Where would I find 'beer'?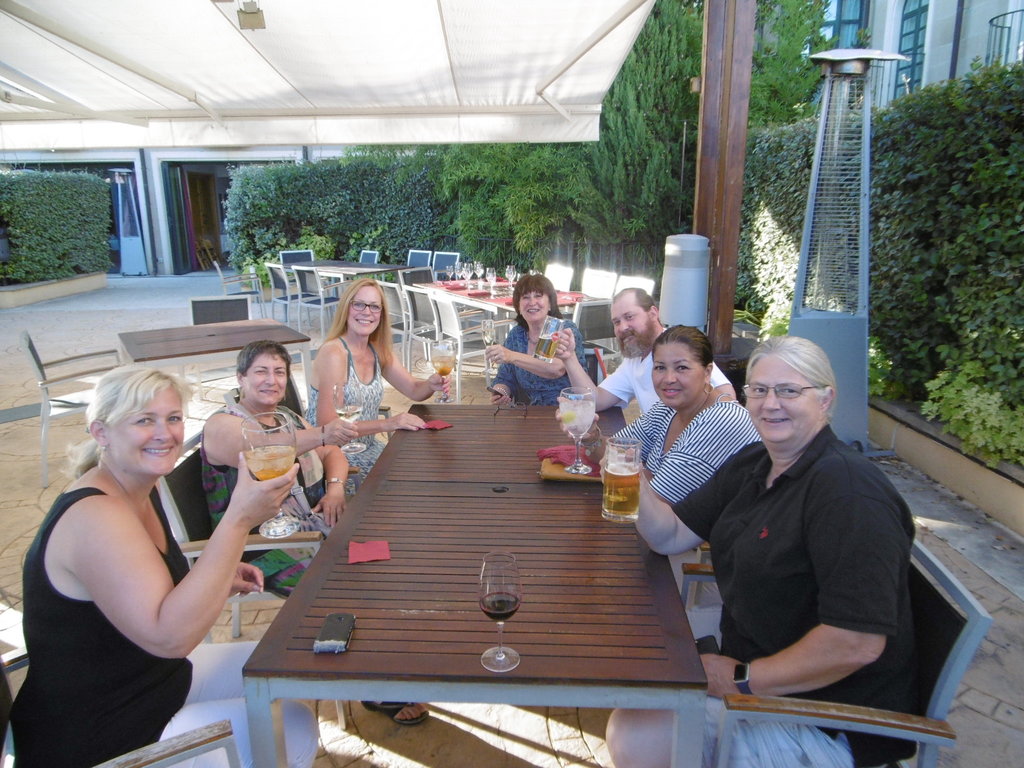
At <bbox>426, 333, 454, 406</bbox>.
